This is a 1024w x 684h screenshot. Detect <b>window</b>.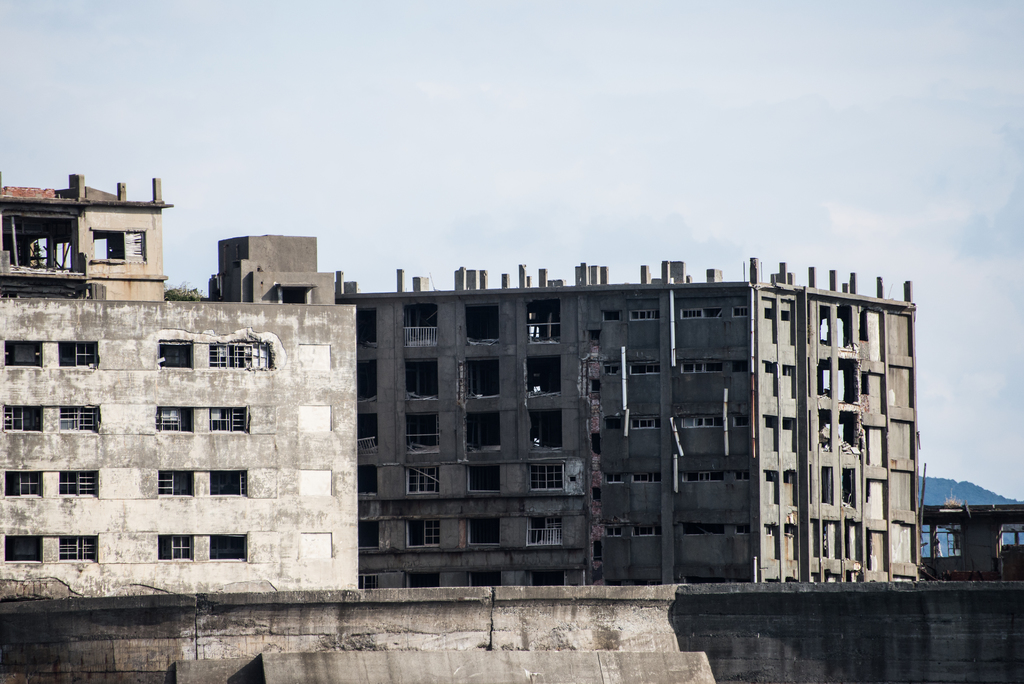
{"left": 531, "top": 411, "right": 564, "bottom": 453}.
